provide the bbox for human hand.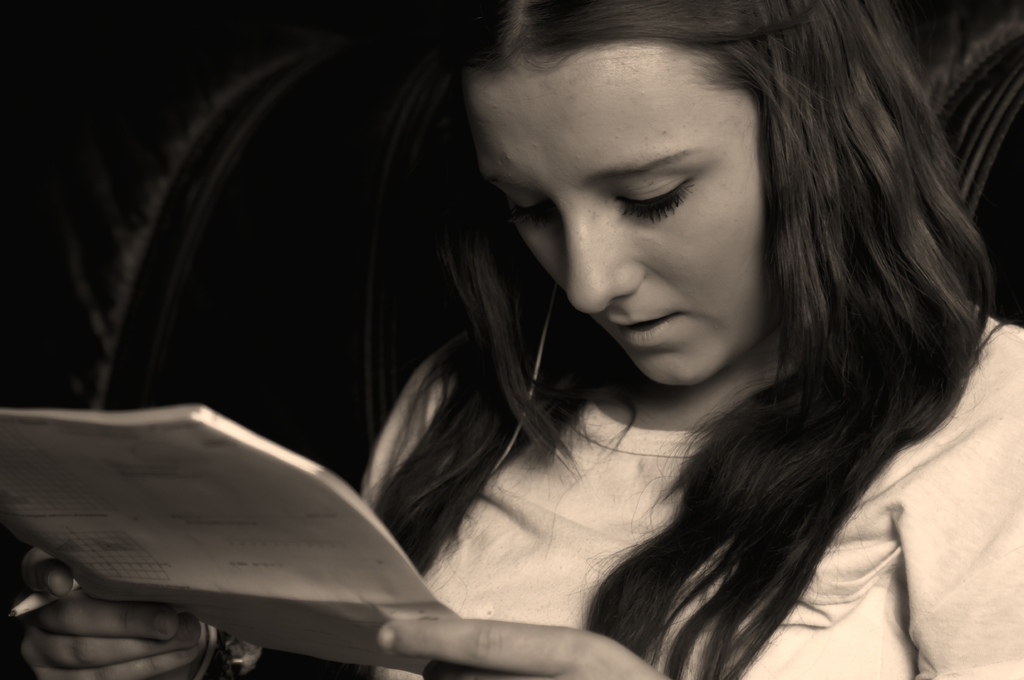
Rect(373, 619, 669, 679).
